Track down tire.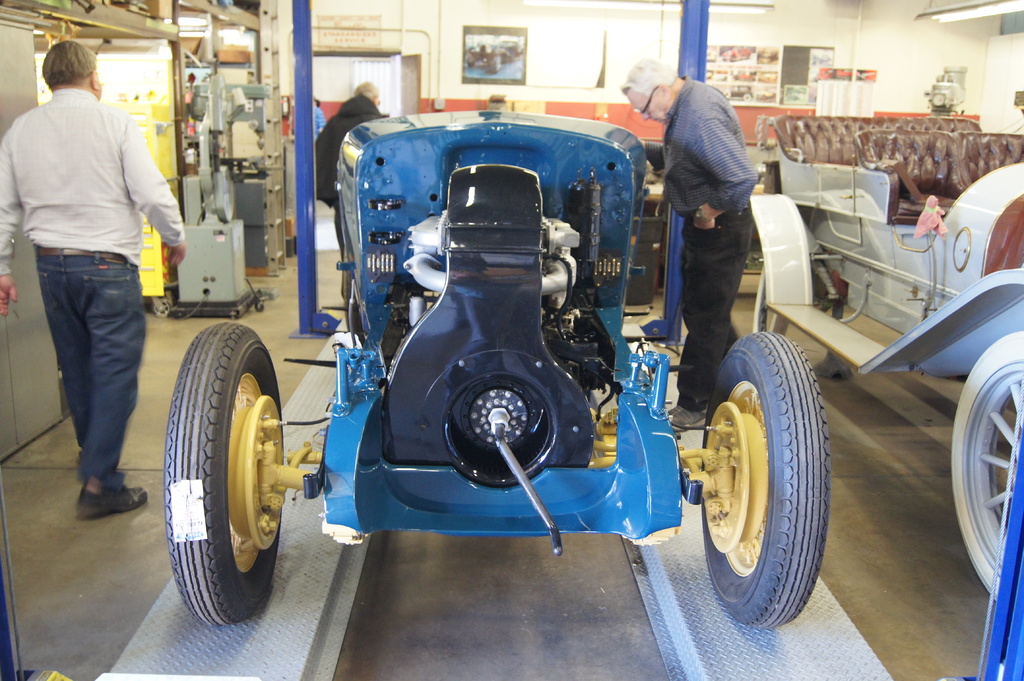
Tracked to <bbox>162, 321, 284, 629</bbox>.
